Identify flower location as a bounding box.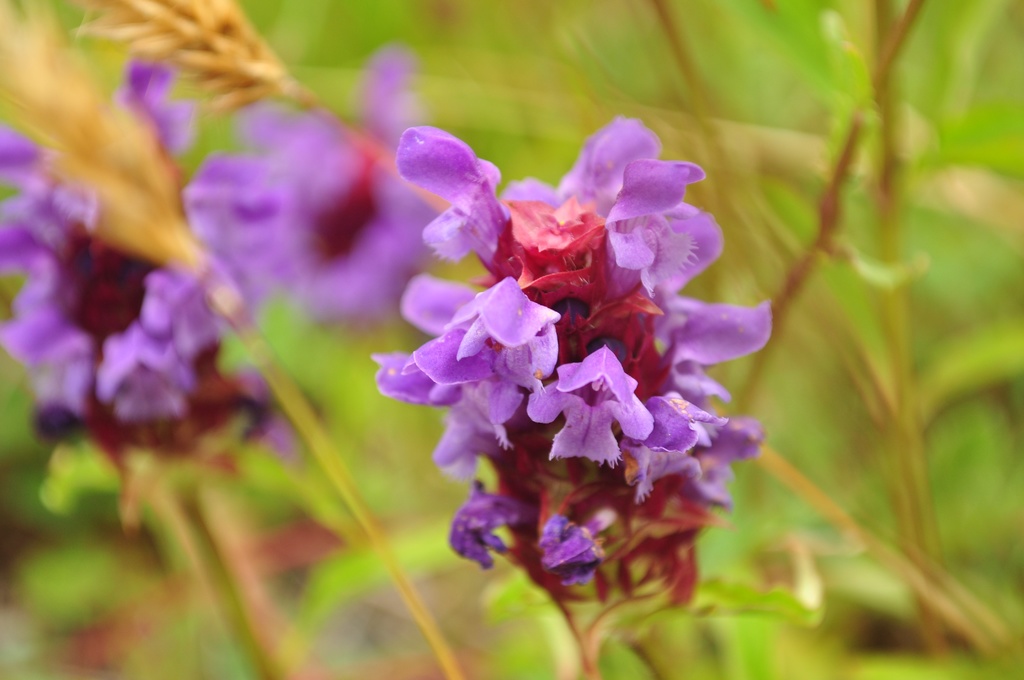
detection(380, 99, 769, 612).
